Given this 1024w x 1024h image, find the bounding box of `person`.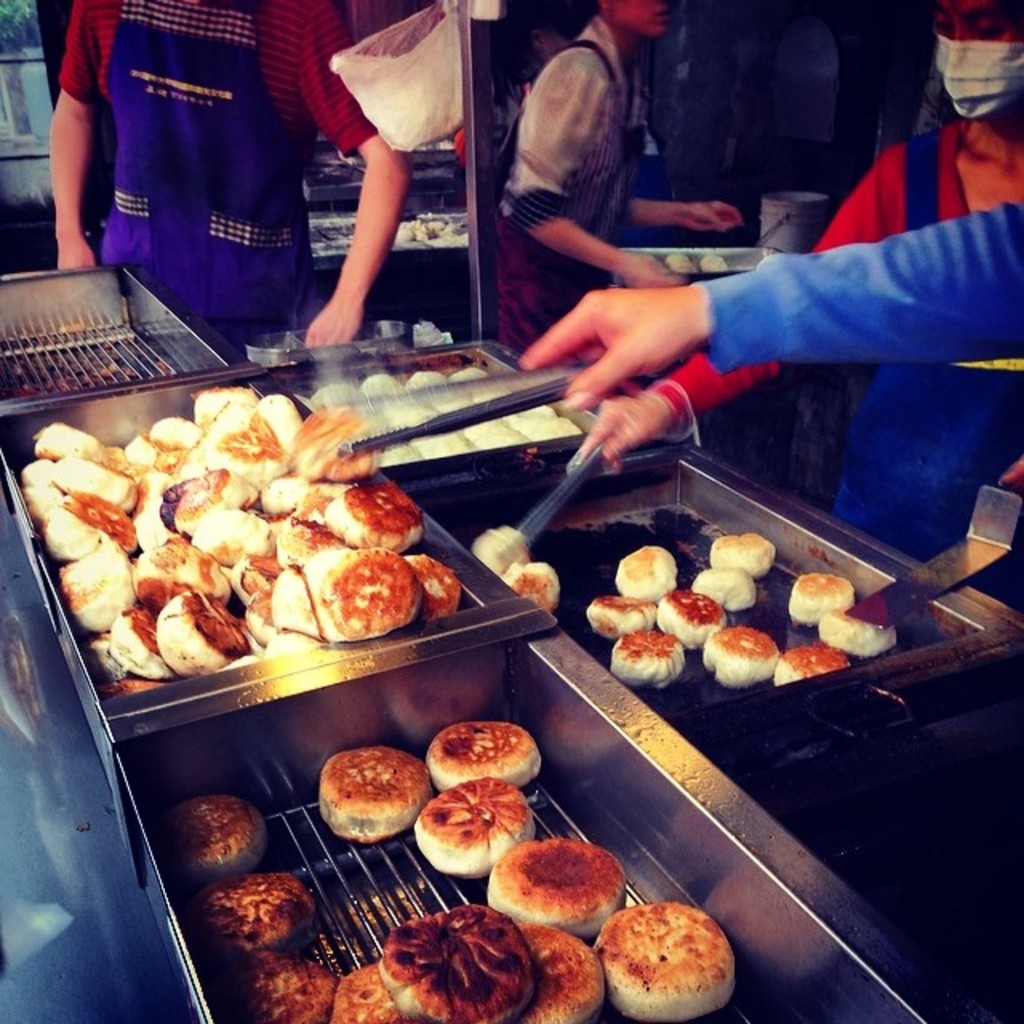
35/0/414/344.
